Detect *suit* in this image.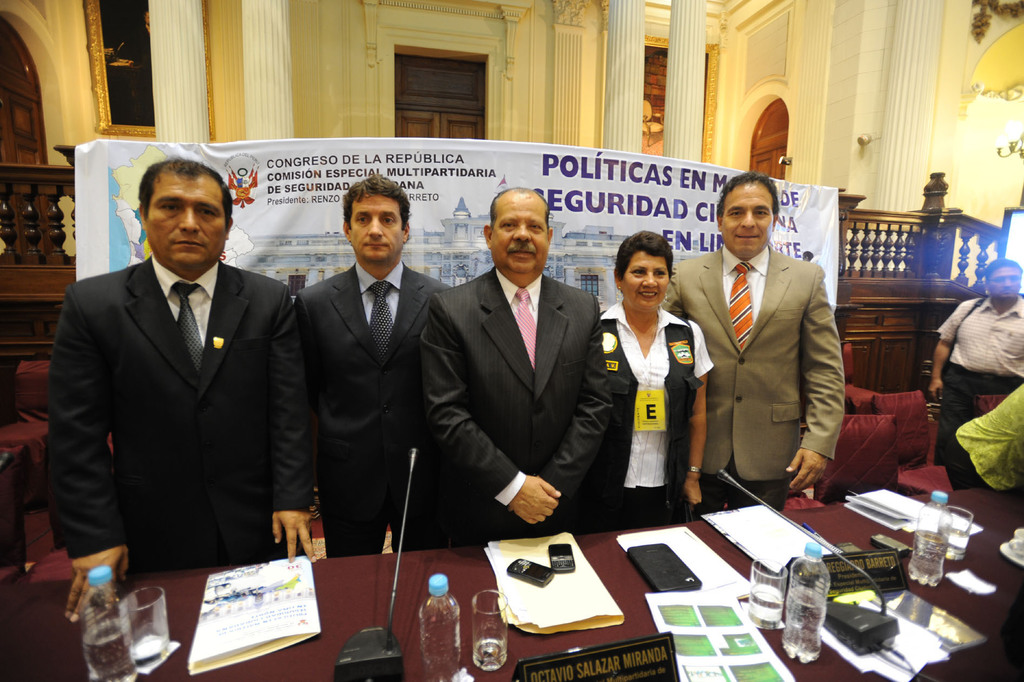
Detection: region(416, 267, 615, 551).
